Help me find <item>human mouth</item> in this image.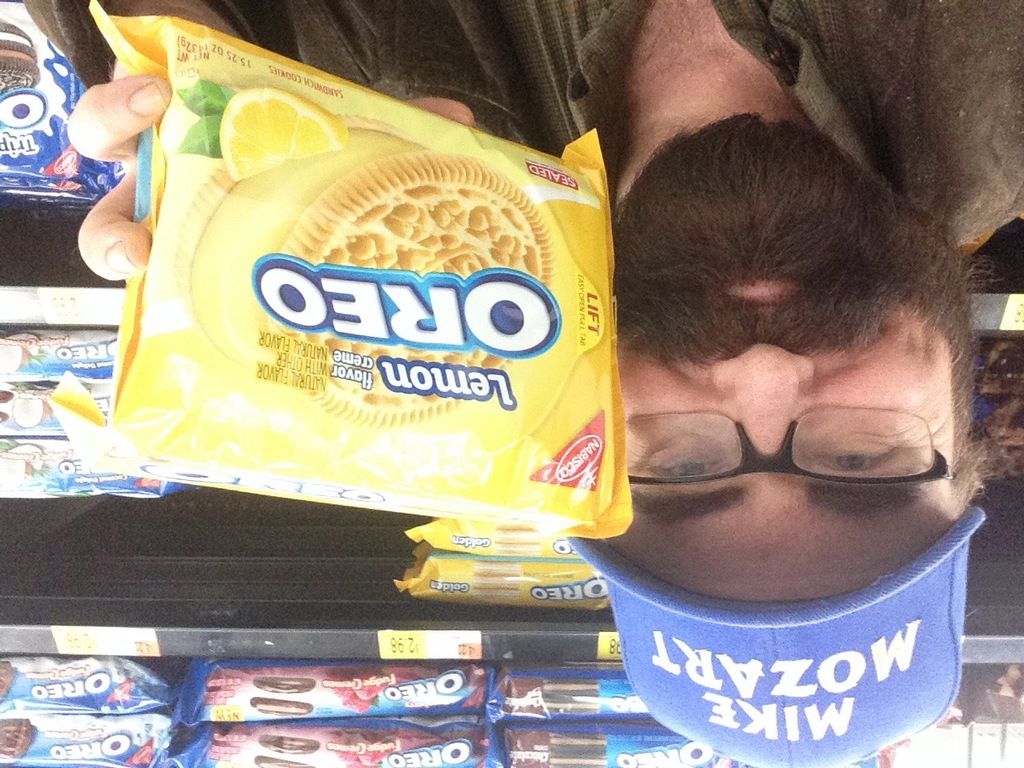
Found it: rect(702, 269, 829, 326).
